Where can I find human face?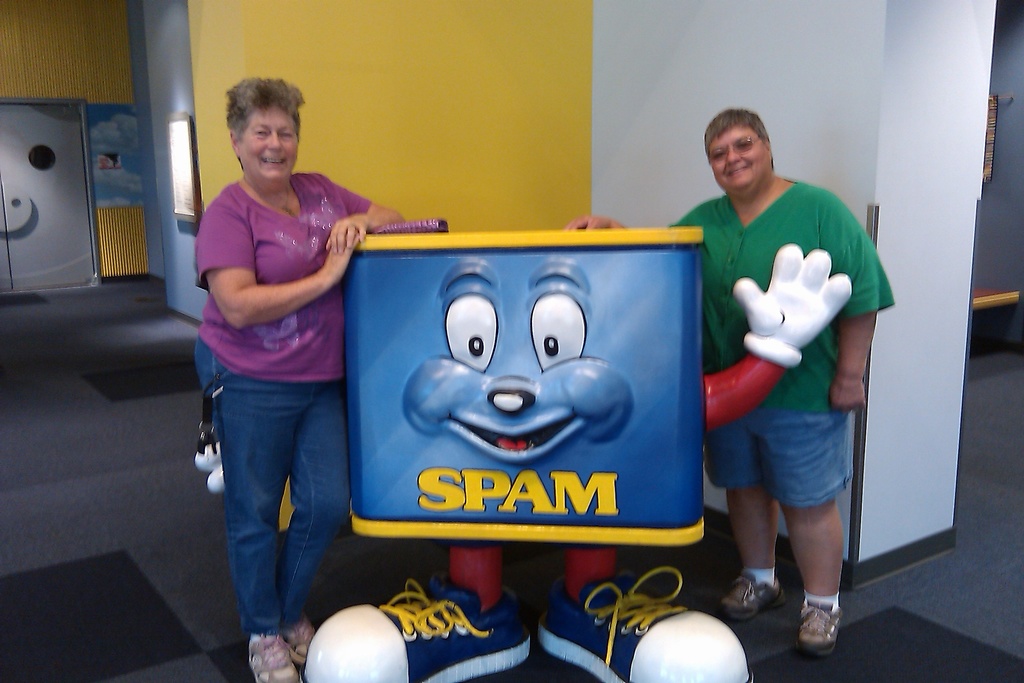
You can find it at left=241, top=103, right=300, bottom=182.
